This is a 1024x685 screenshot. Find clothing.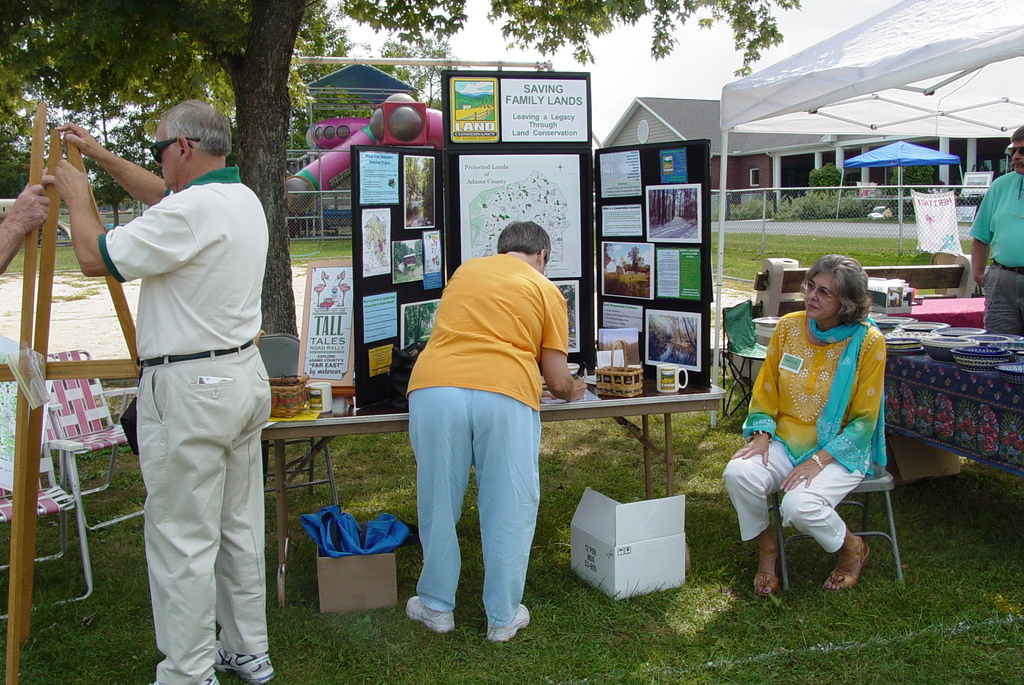
Bounding box: box=[739, 321, 868, 567].
